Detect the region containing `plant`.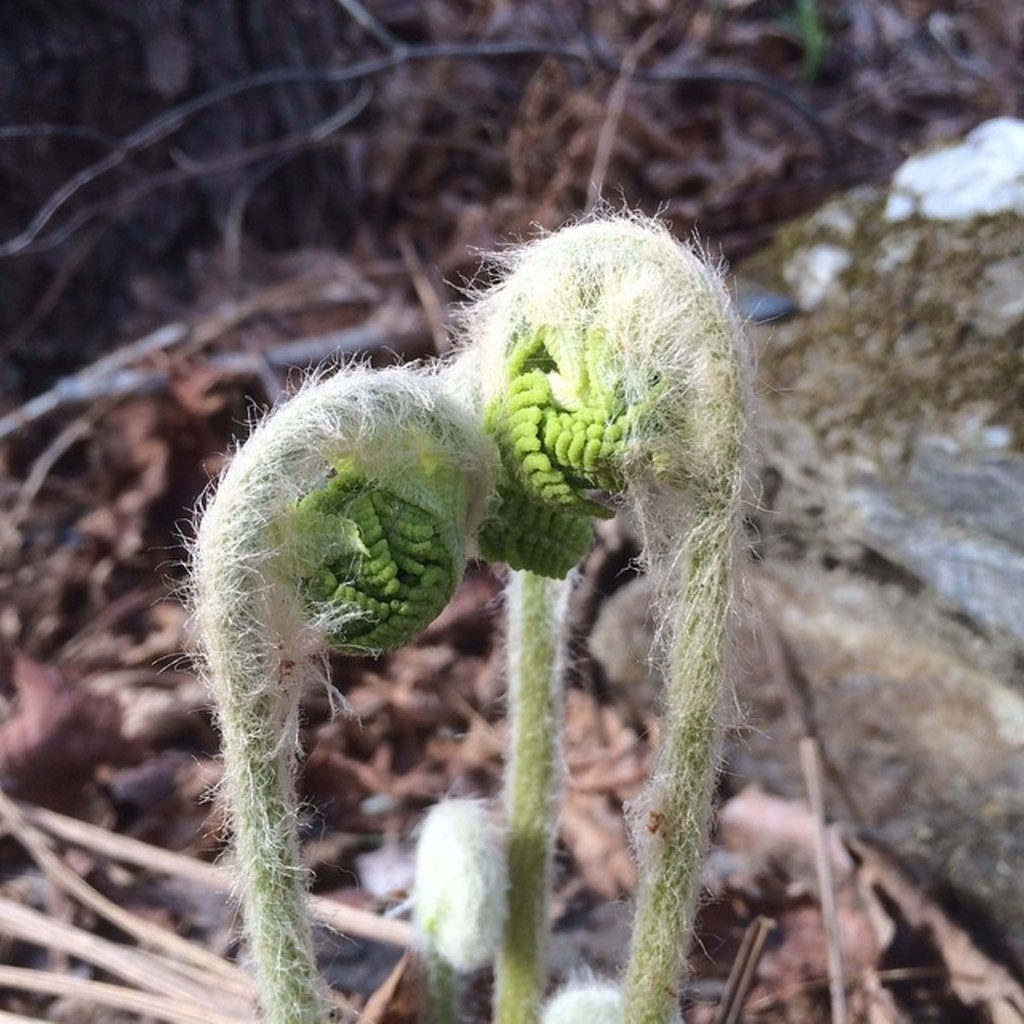
435 189 770 1016.
